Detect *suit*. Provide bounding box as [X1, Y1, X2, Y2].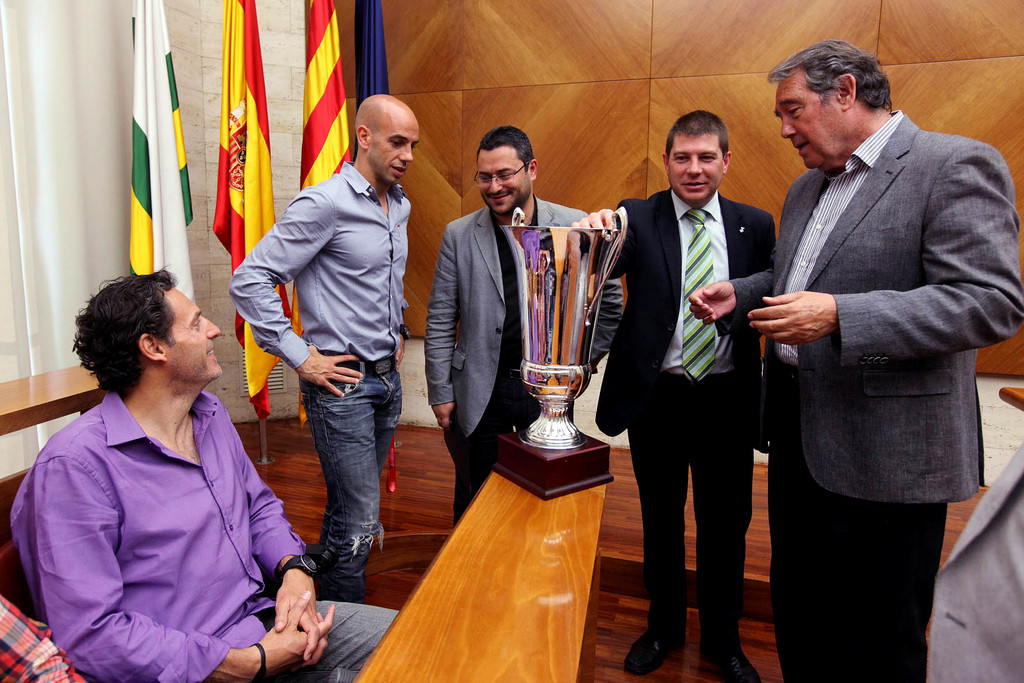
[712, 108, 1023, 682].
